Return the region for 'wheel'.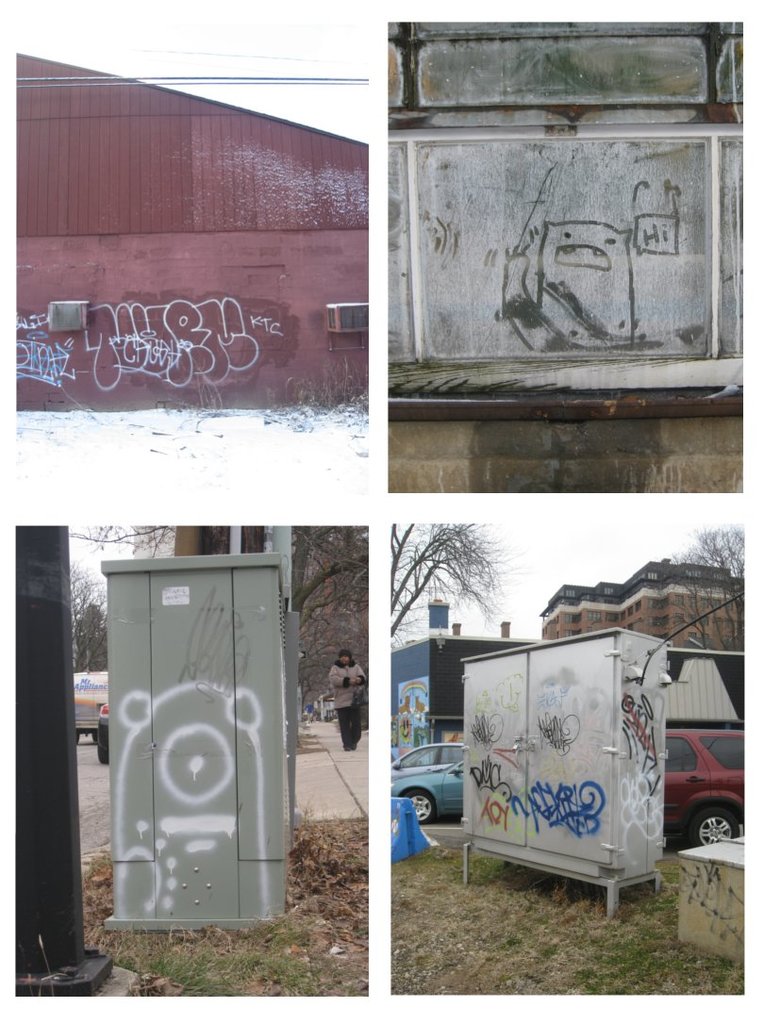
rect(72, 729, 81, 744).
